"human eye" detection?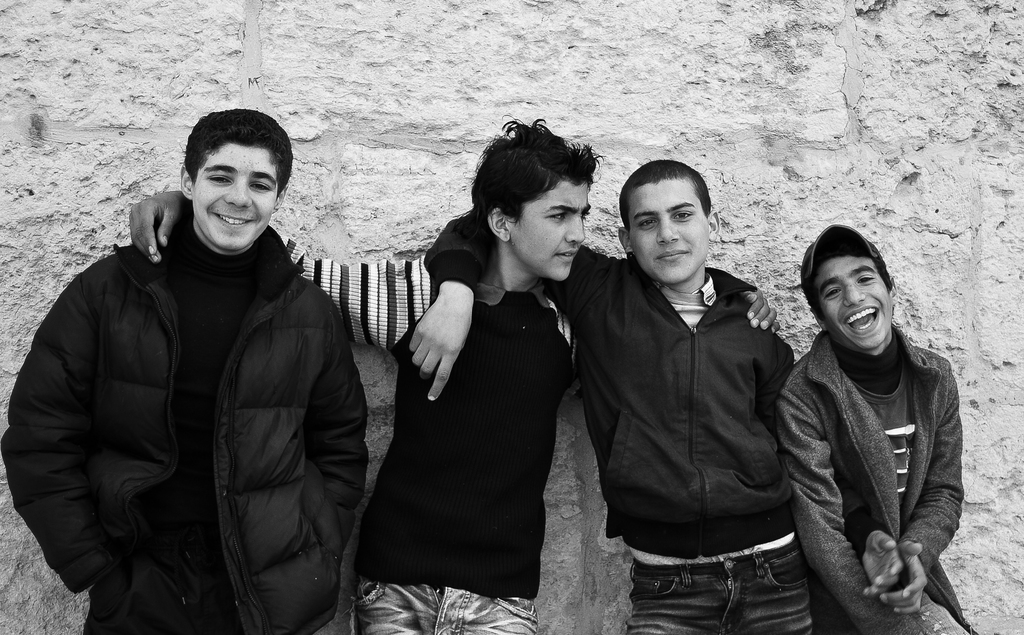
region(246, 181, 275, 195)
